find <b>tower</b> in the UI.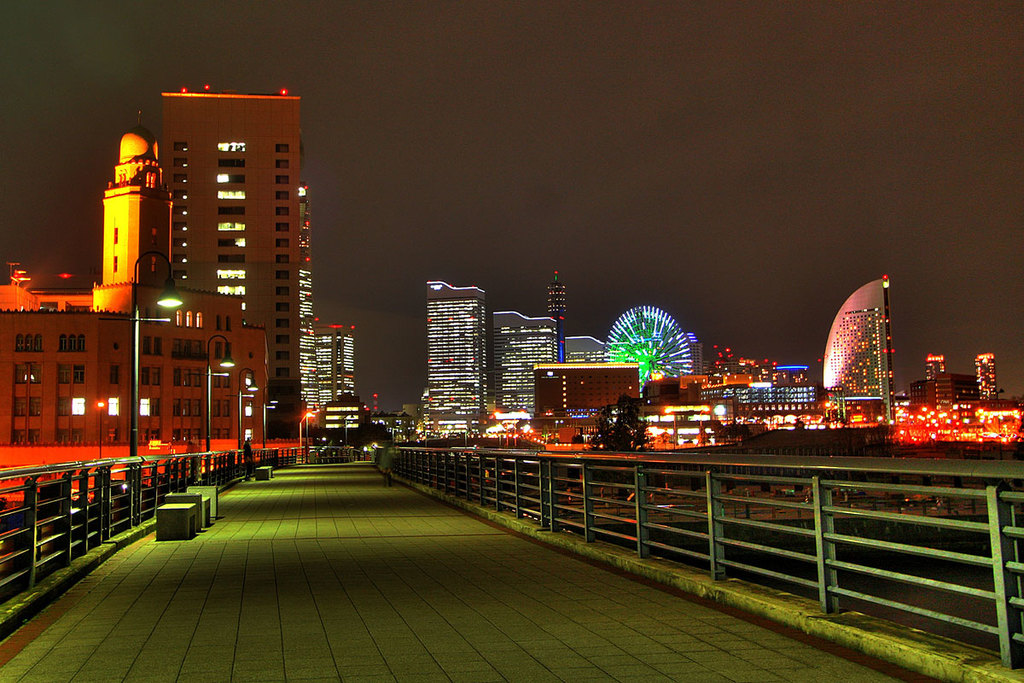
UI element at Rect(814, 258, 919, 423).
